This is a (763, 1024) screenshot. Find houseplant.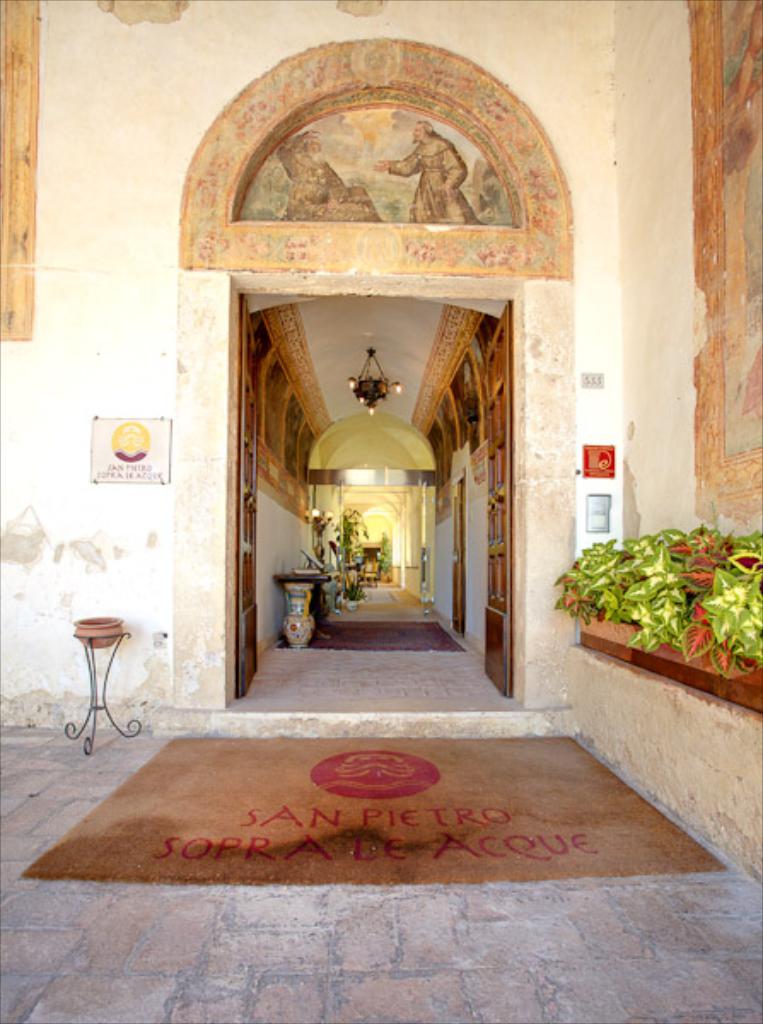
Bounding box: BBox(553, 517, 761, 715).
